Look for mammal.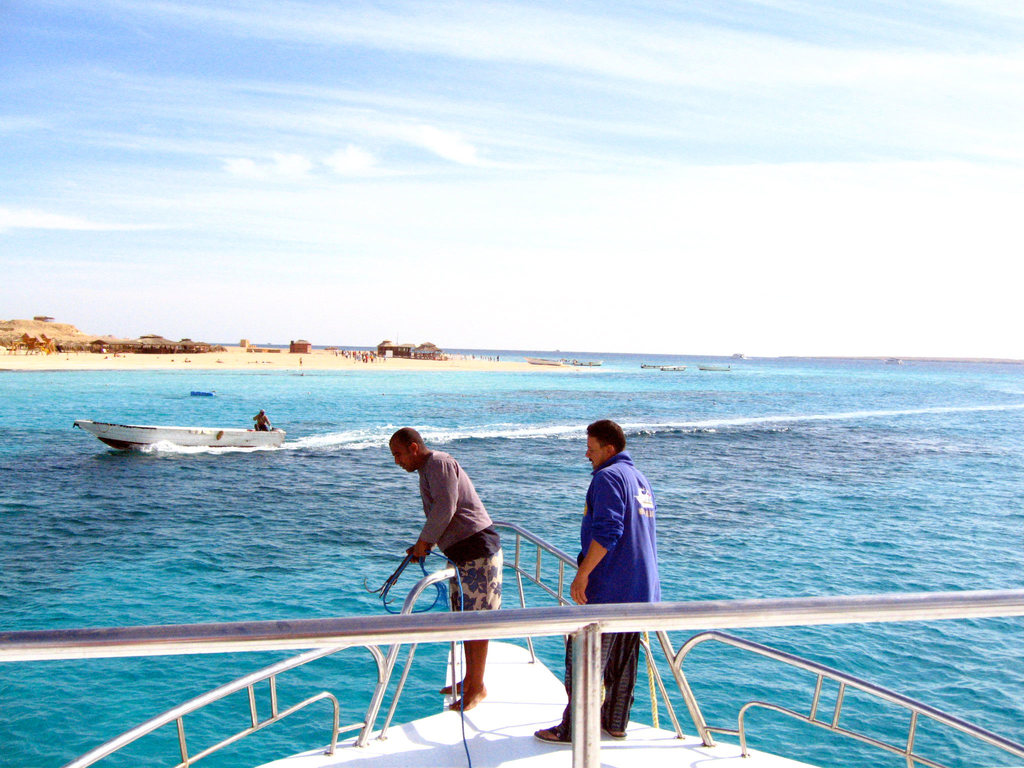
Found: <box>537,409,662,746</box>.
